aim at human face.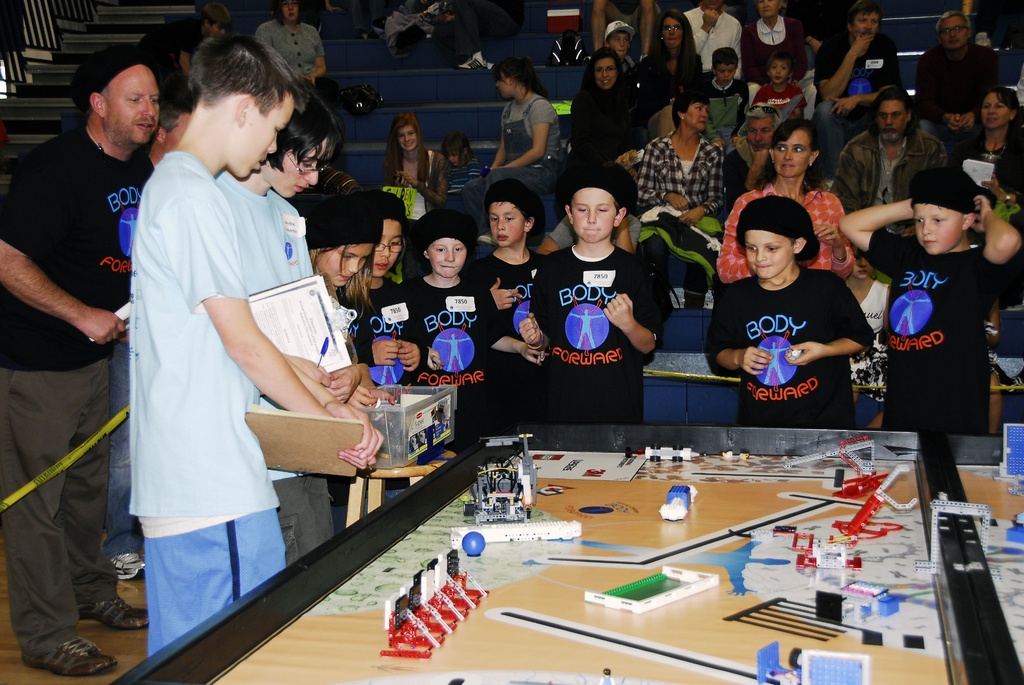
Aimed at [left=572, top=186, right=614, bottom=241].
